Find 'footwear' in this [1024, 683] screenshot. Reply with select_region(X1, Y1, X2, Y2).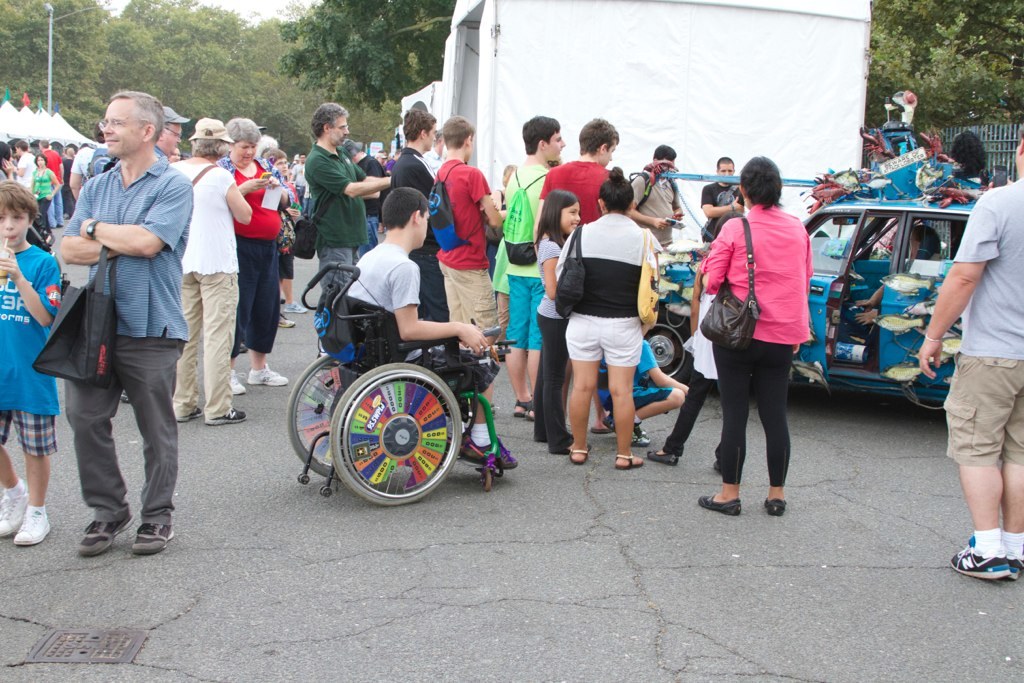
select_region(272, 309, 296, 328).
